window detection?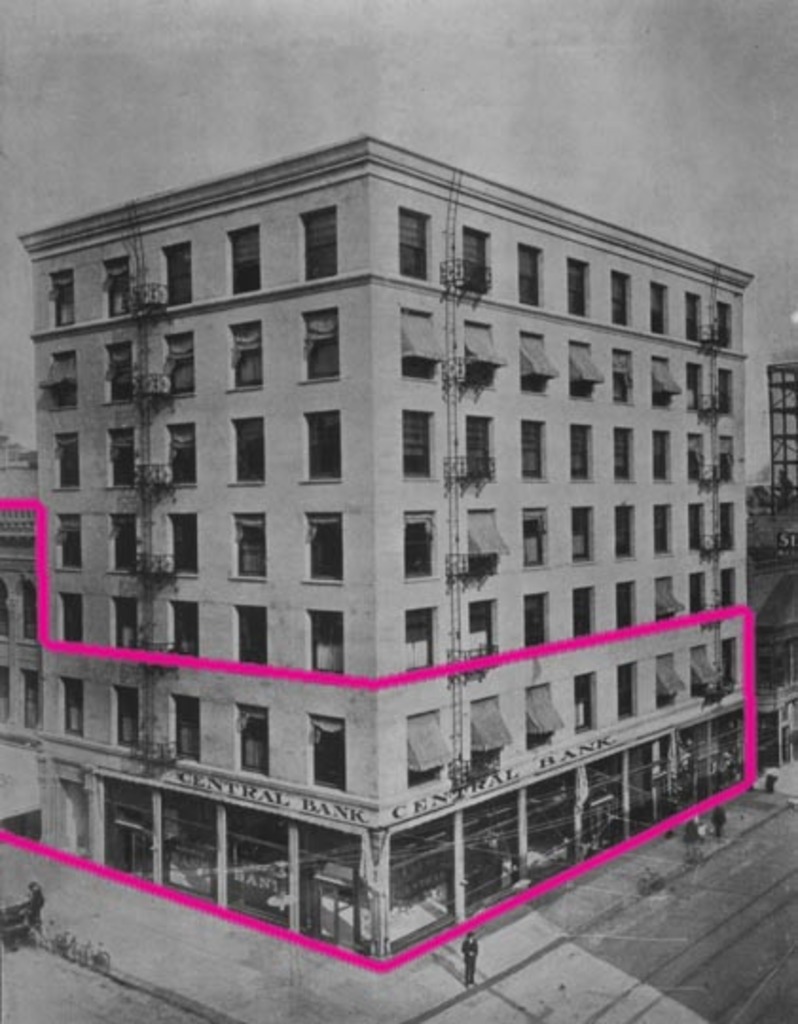
<bbox>0, 576, 6, 643</bbox>
